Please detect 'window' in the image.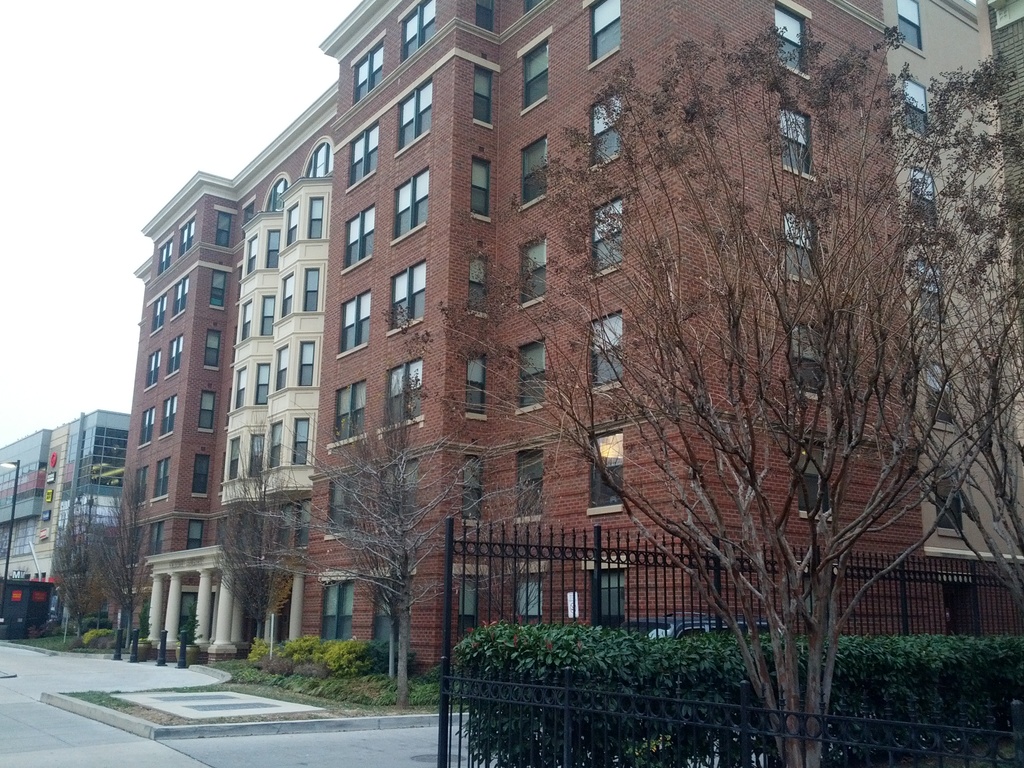
bbox(470, 66, 495, 129).
